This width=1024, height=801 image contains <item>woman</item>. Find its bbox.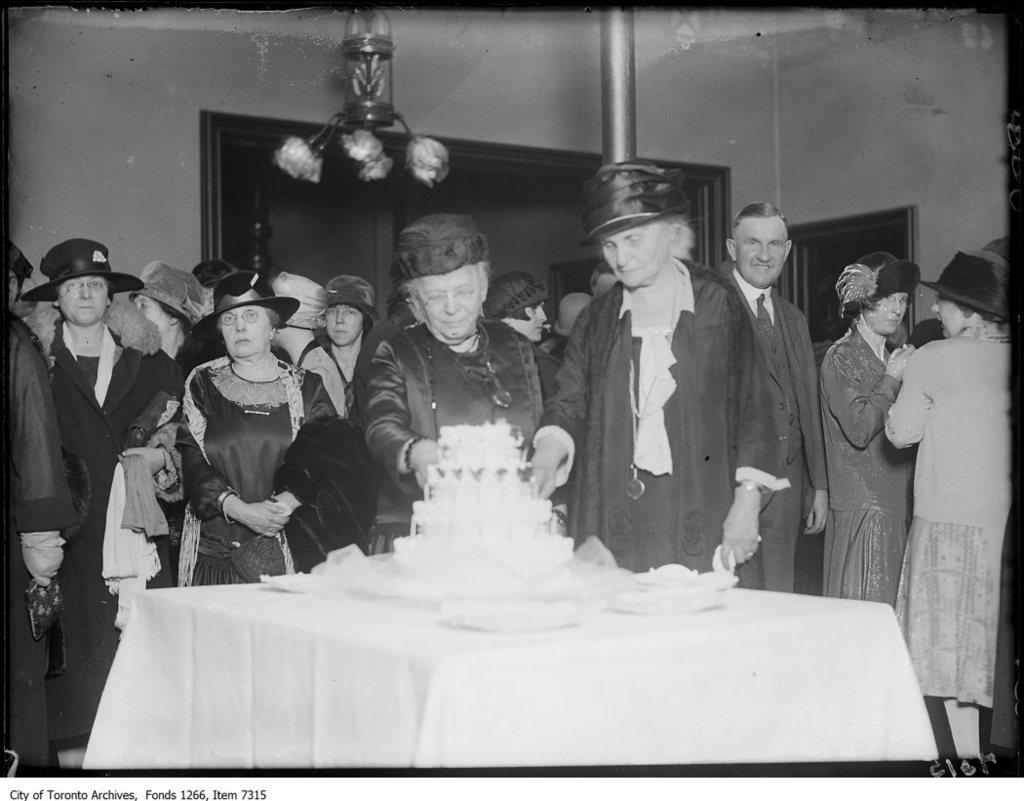
bbox=(878, 249, 1014, 761).
